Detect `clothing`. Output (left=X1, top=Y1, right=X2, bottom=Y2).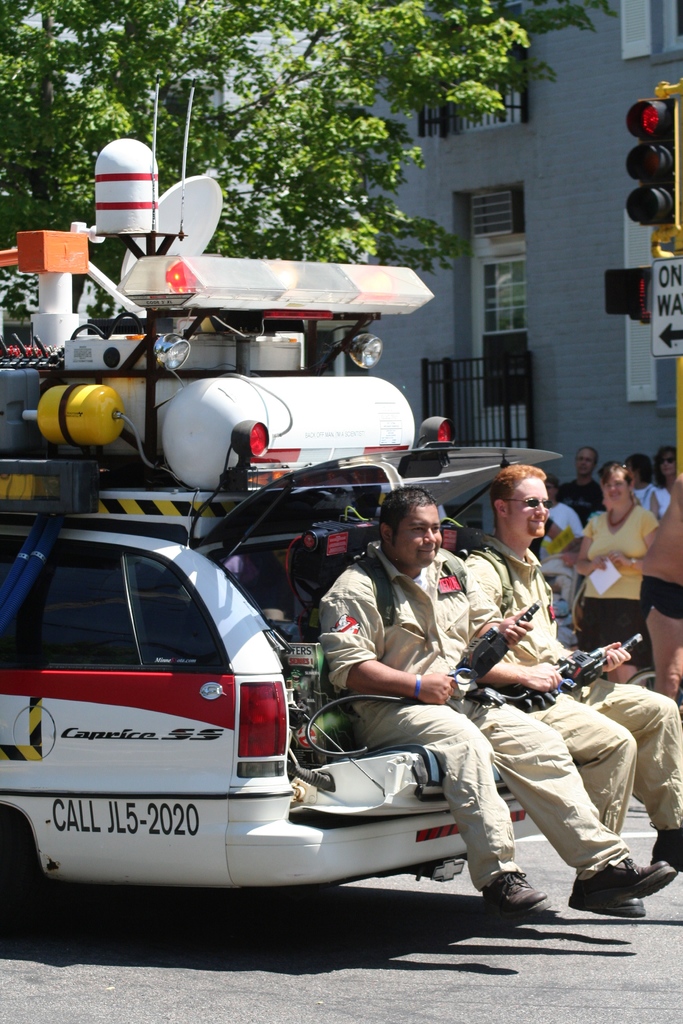
(left=576, top=508, right=658, bottom=670).
